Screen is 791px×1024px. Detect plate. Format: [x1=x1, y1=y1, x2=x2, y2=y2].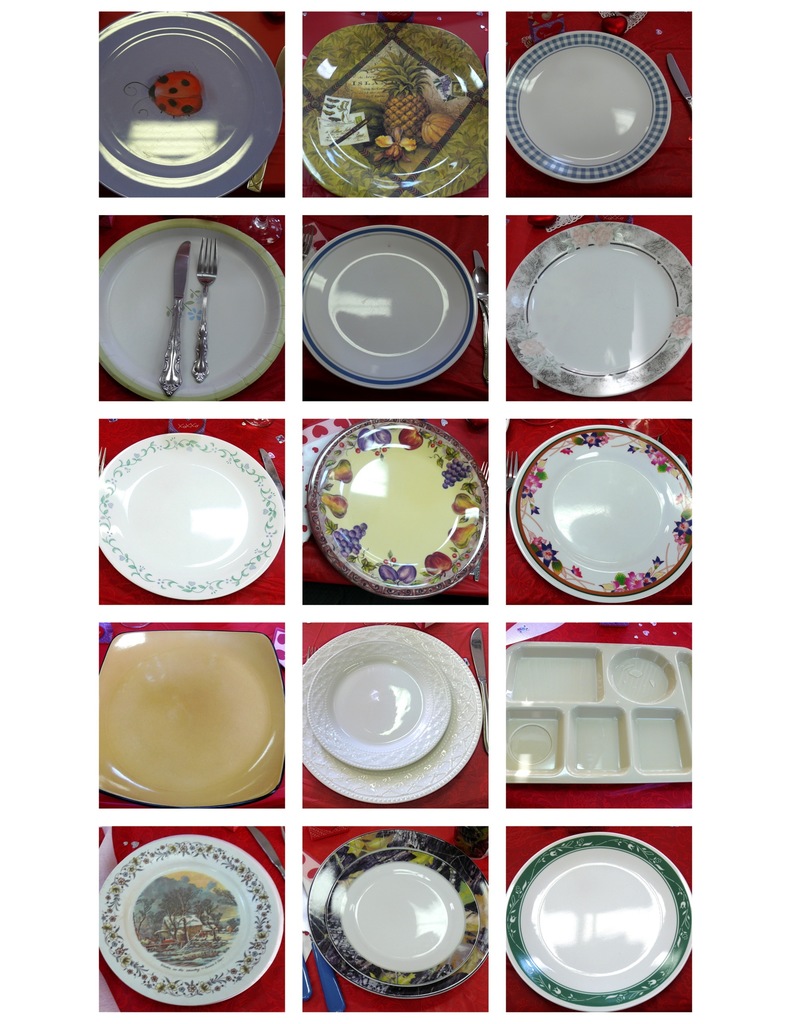
[x1=300, y1=24, x2=490, y2=199].
